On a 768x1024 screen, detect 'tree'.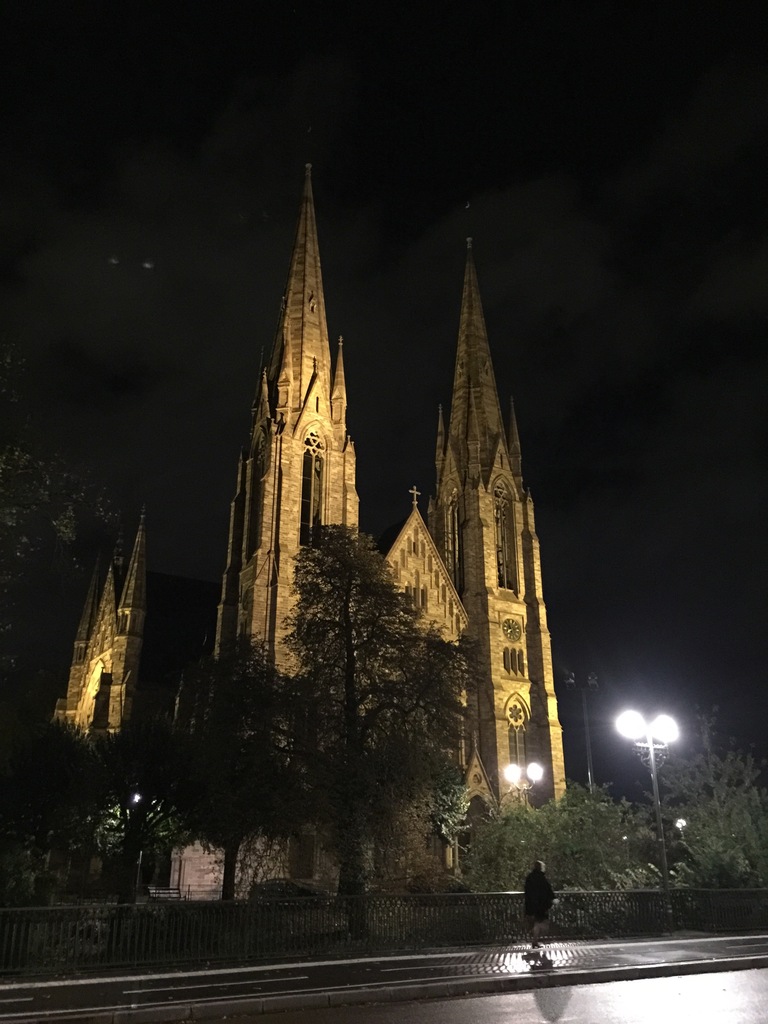
region(455, 753, 647, 884).
